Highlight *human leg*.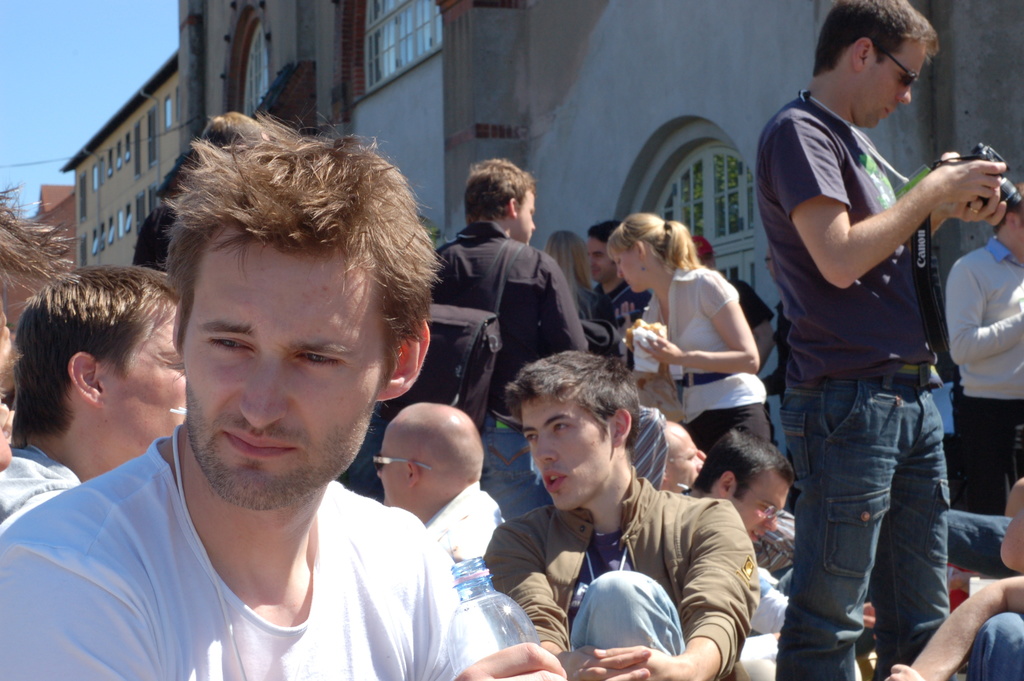
Highlighted region: locate(782, 375, 915, 680).
